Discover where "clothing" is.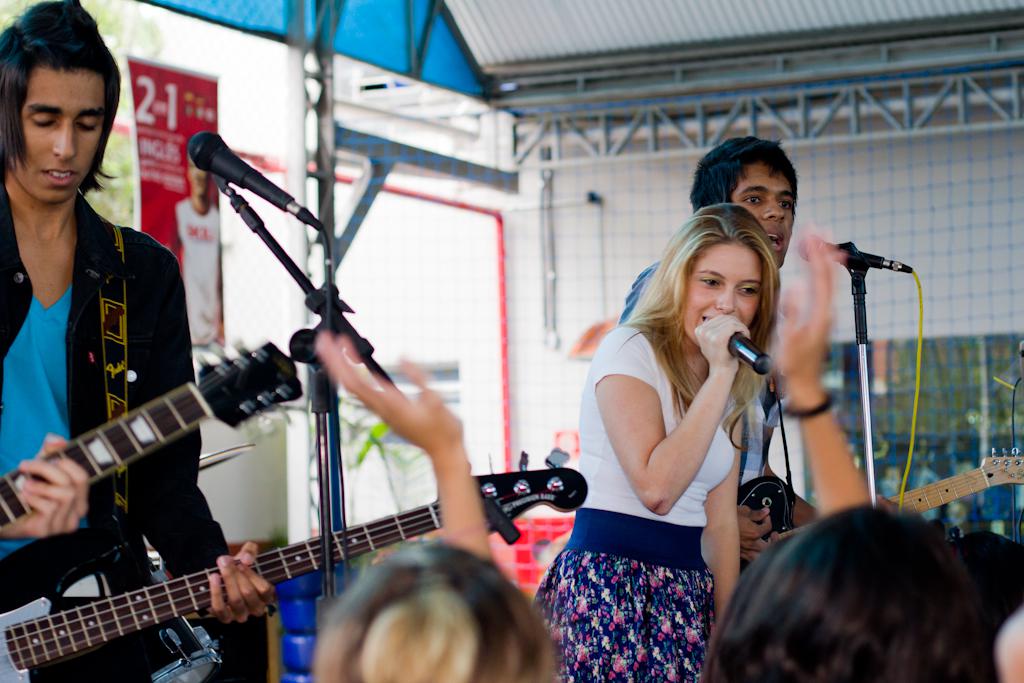
Discovered at l=564, t=291, r=778, b=649.
